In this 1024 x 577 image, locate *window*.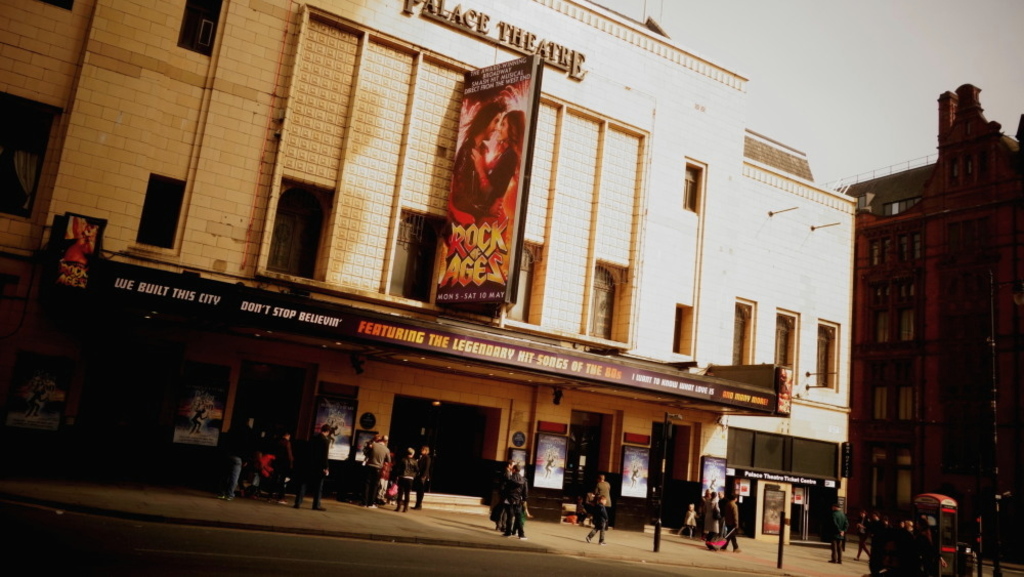
Bounding box: <region>684, 165, 707, 214</region>.
